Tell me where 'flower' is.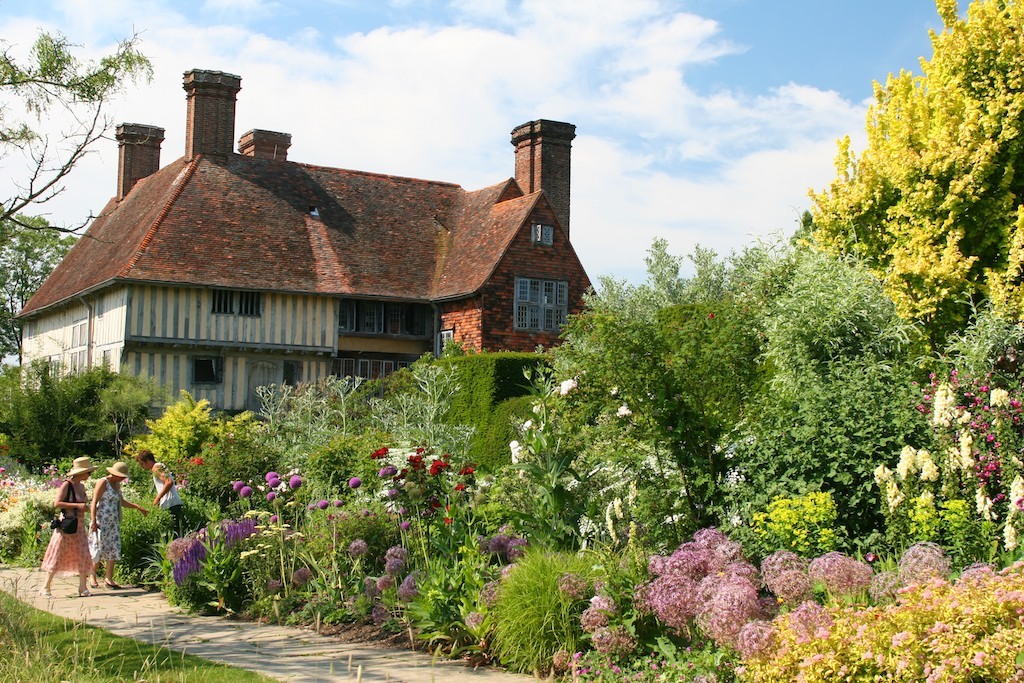
'flower' is at detection(265, 472, 277, 478).
